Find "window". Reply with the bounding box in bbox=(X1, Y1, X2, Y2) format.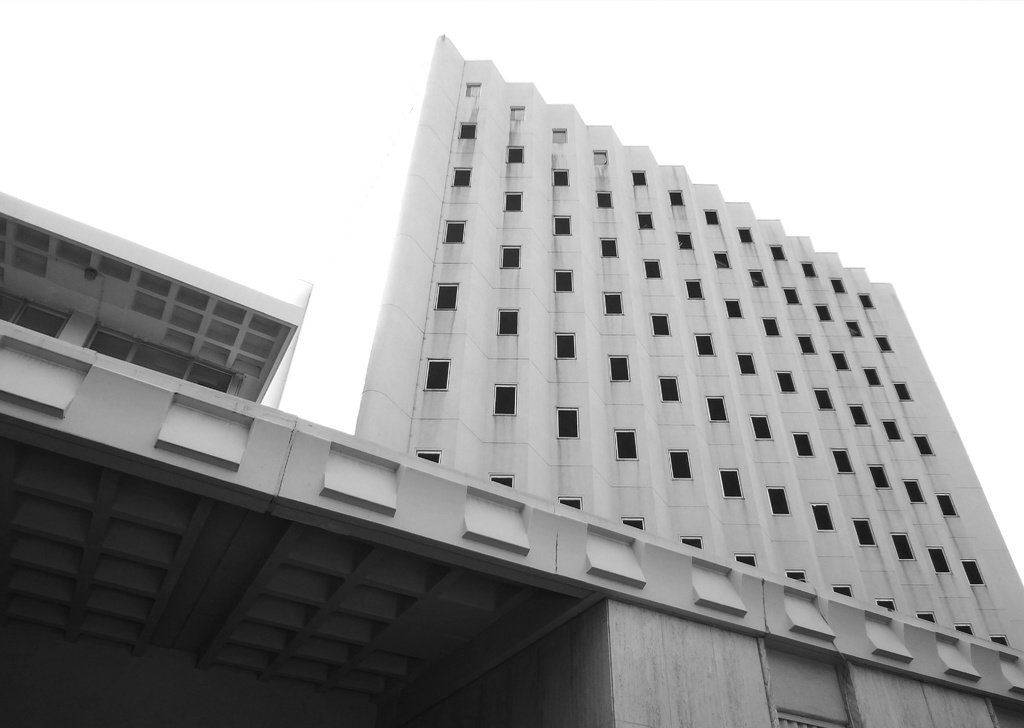
bbox=(812, 303, 829, 321).
